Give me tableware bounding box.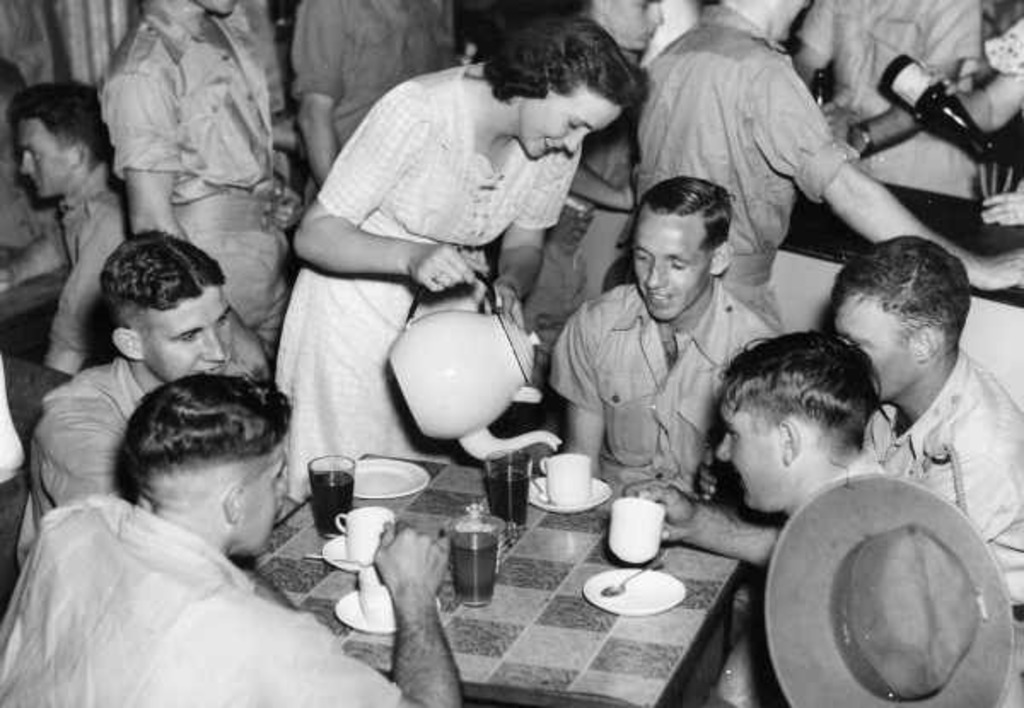
326/534/362/572.
